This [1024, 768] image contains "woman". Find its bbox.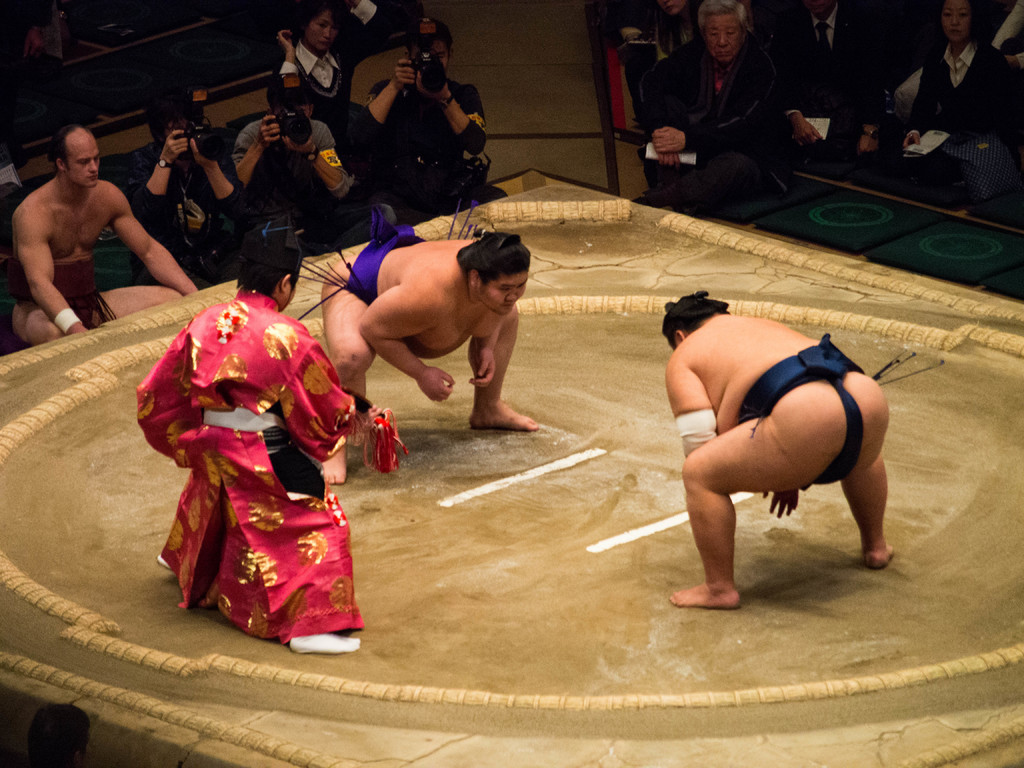
rect(653, 0, 703, 61).
